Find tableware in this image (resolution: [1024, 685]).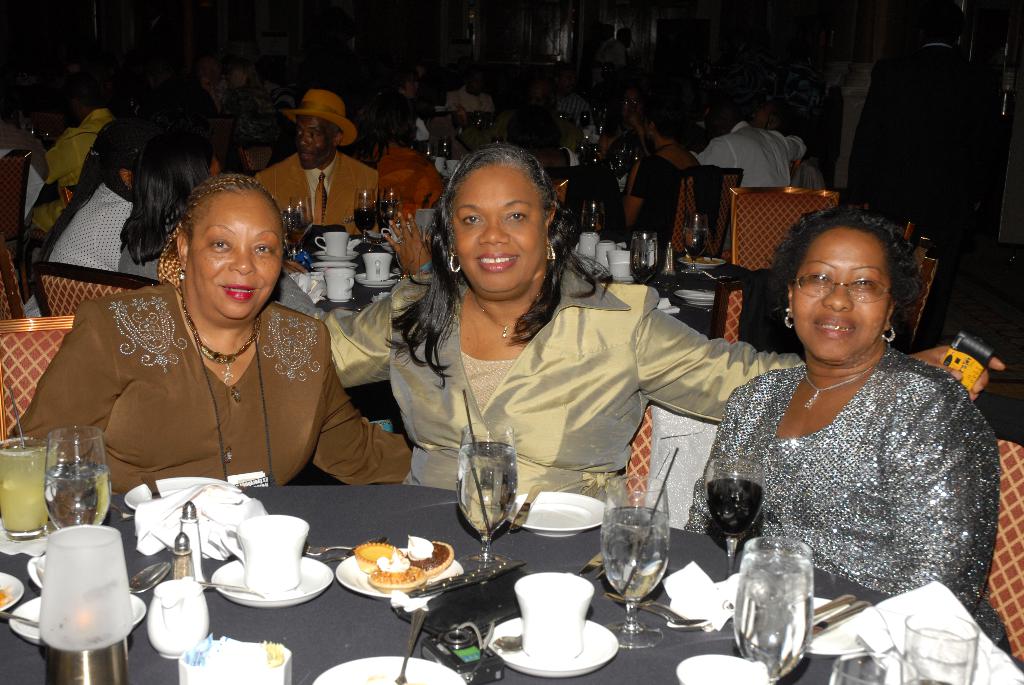
308 256 356 275.
